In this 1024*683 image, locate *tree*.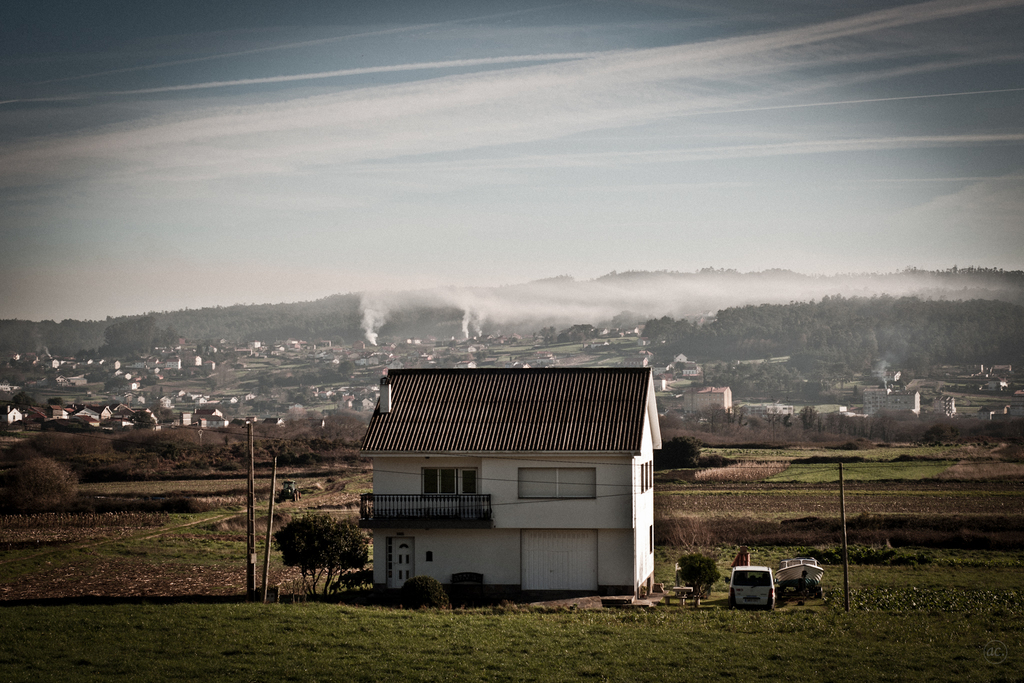
Bounding box: bbox=[47, 395, 64, 404].
